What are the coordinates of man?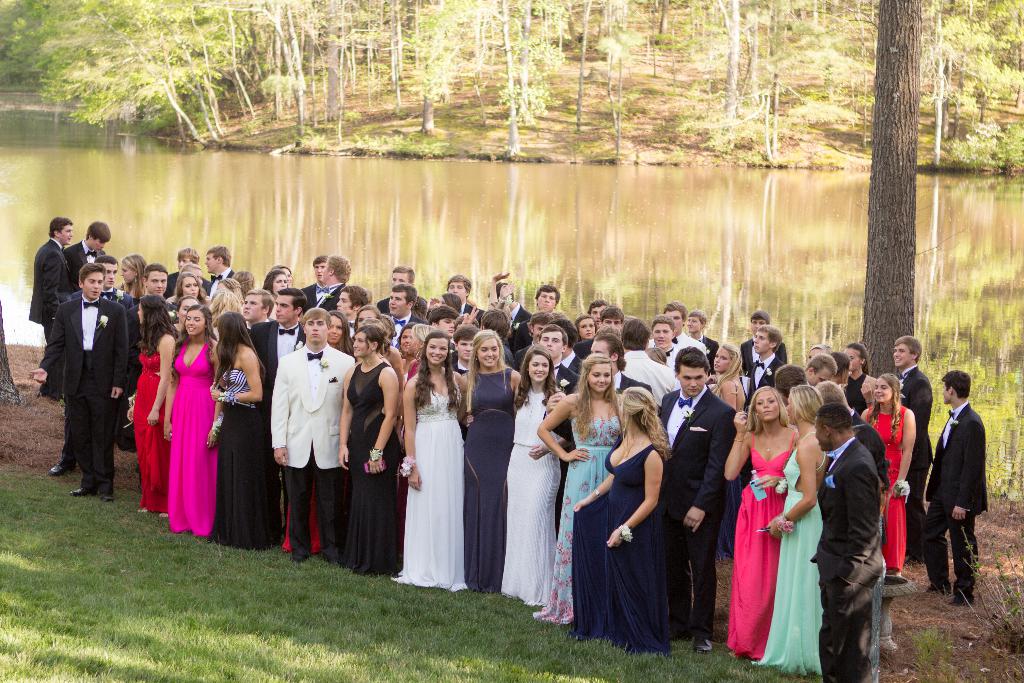
537, 277, 563, 314.
